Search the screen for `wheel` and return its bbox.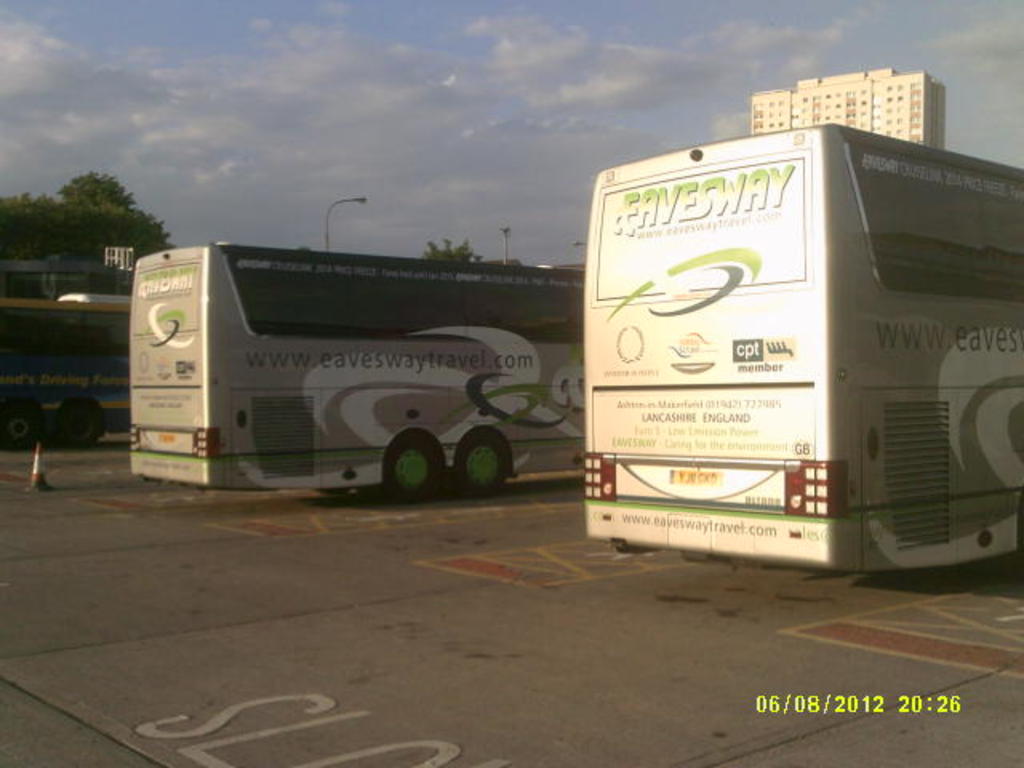
Found: locate(459, 438, 512, 490).
